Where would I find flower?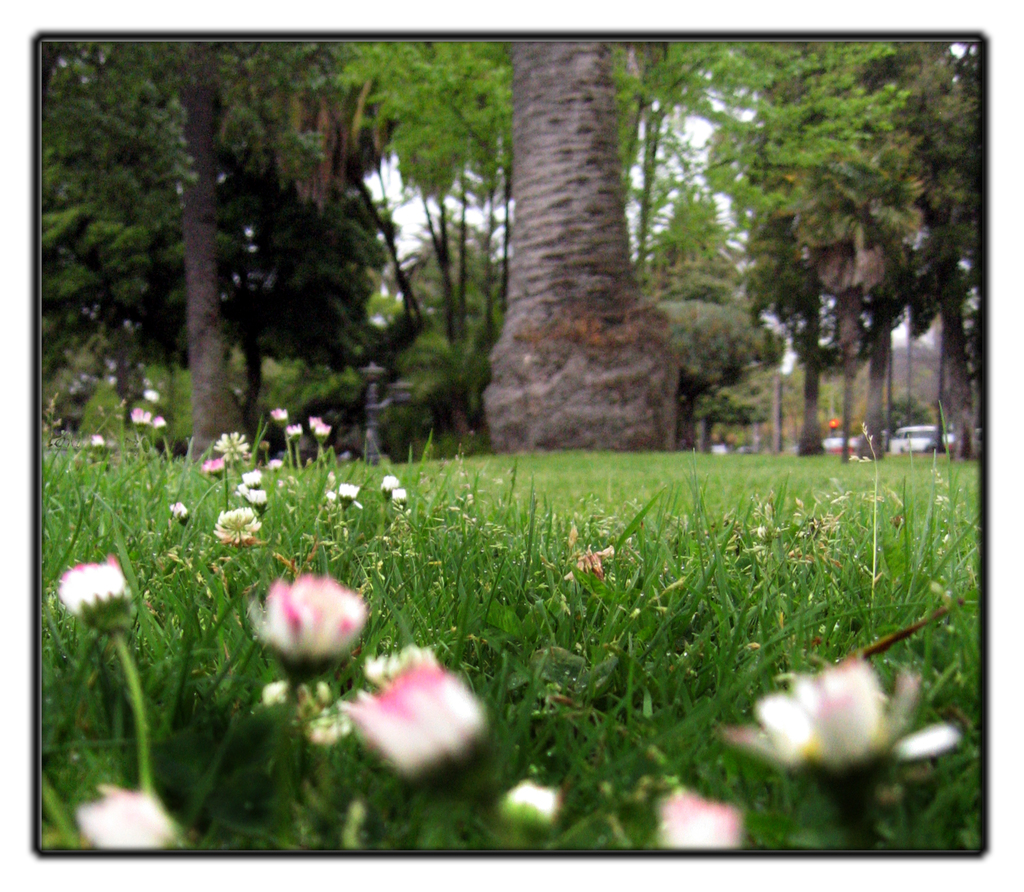
At left=127, top=406, right=156, bottom=426.
